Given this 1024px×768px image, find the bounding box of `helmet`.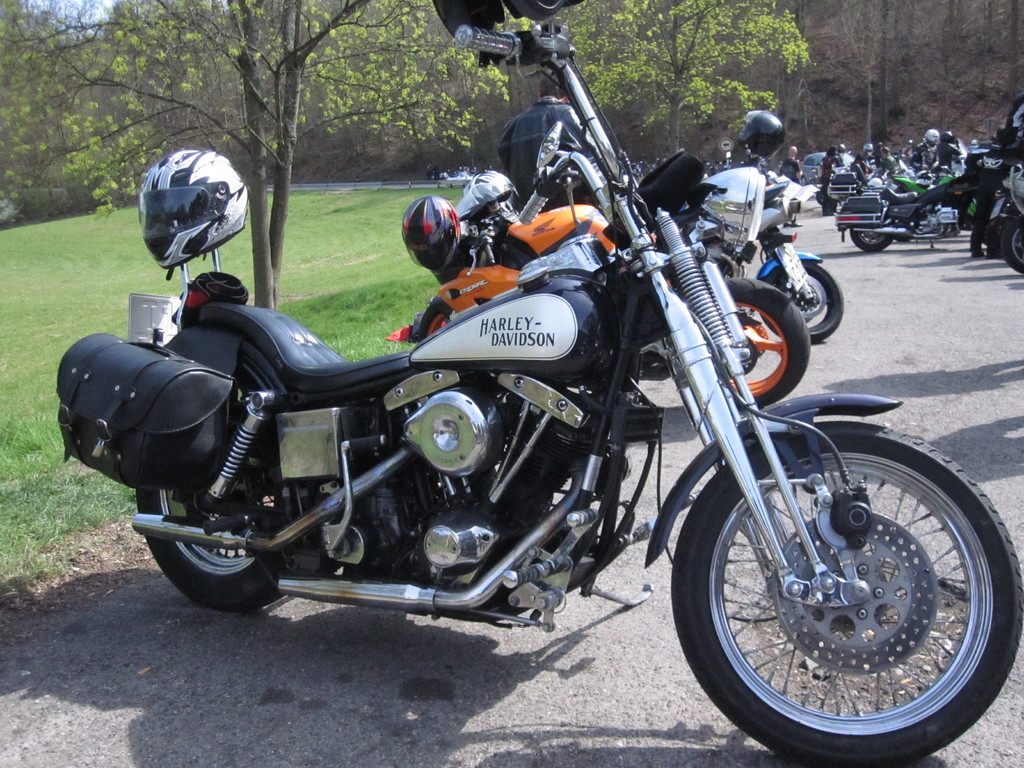
(398,193,463,274).
